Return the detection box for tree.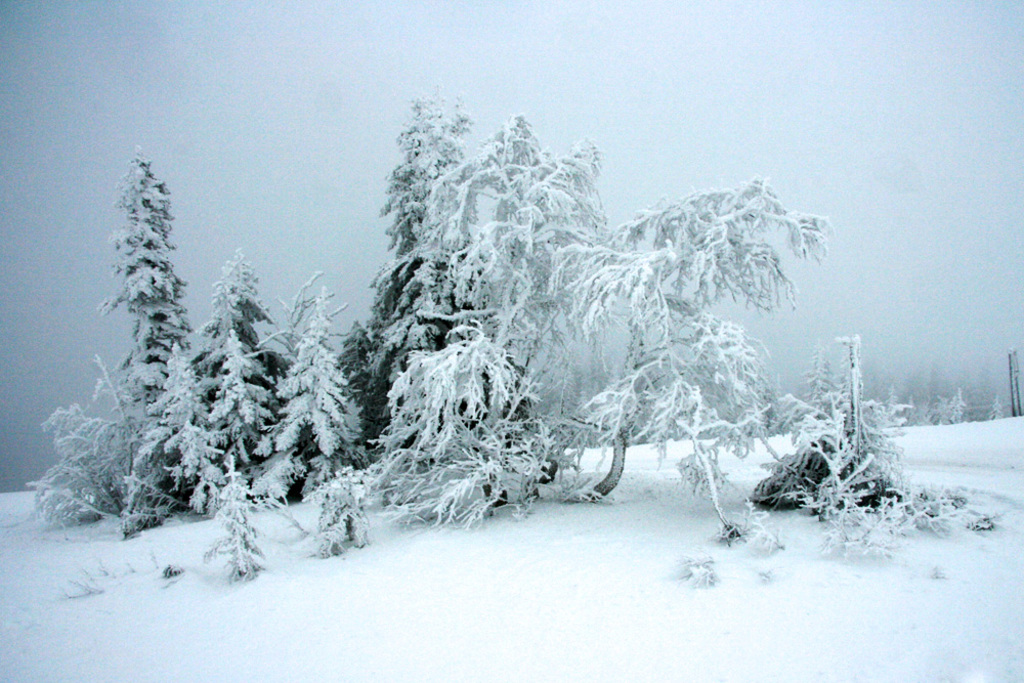
pyautogui.locateOnScreen(197, 444, 299, 587).
